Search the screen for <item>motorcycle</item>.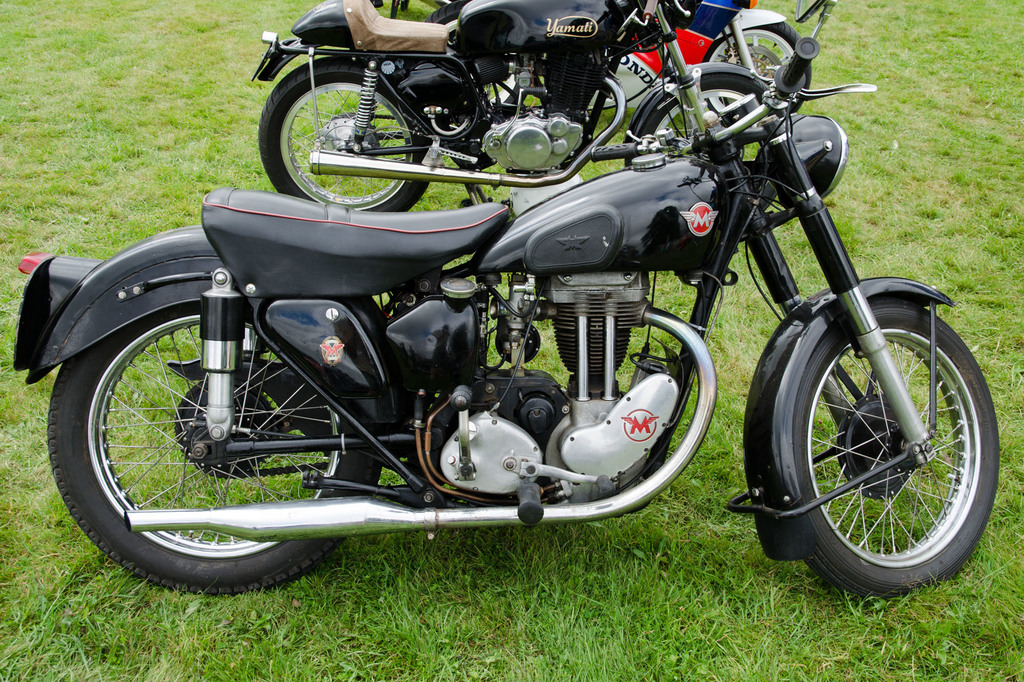
Found at l=73, t=0, r=974, b=619.
